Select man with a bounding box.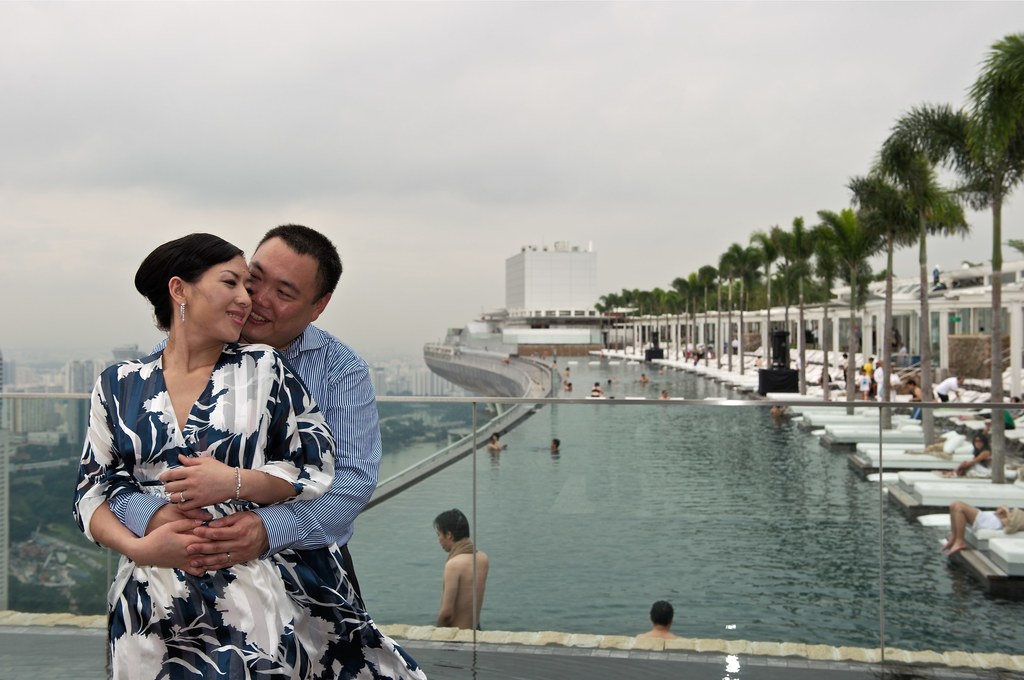
bbox=[103, 219, 386, 571].
